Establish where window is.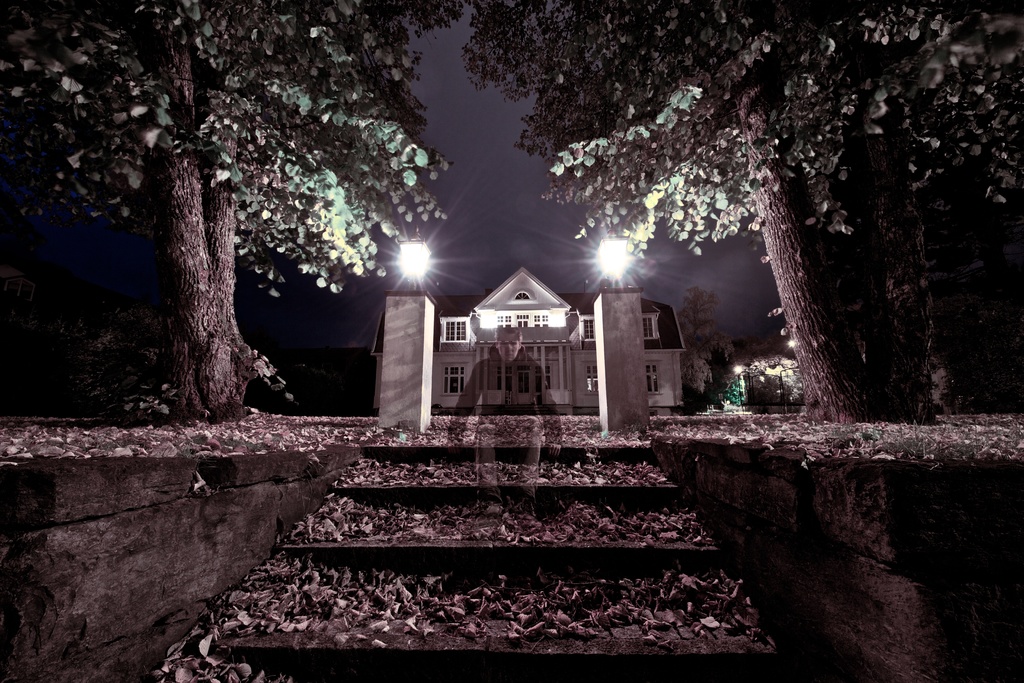
Established at (646,361,662,394).
